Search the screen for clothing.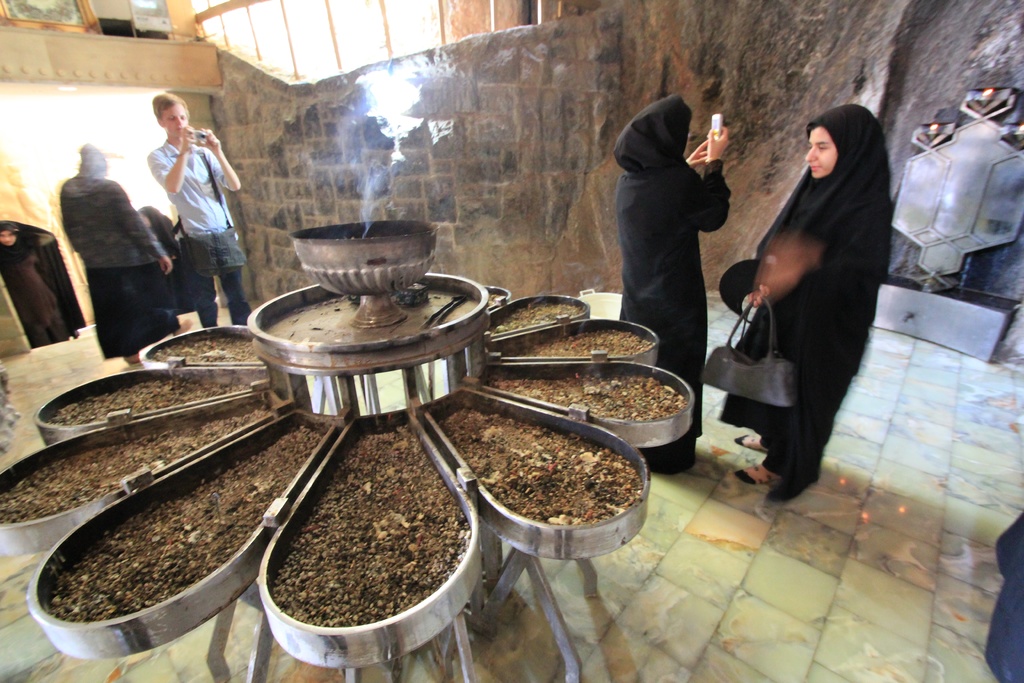
Found at 607,92,732,477.
